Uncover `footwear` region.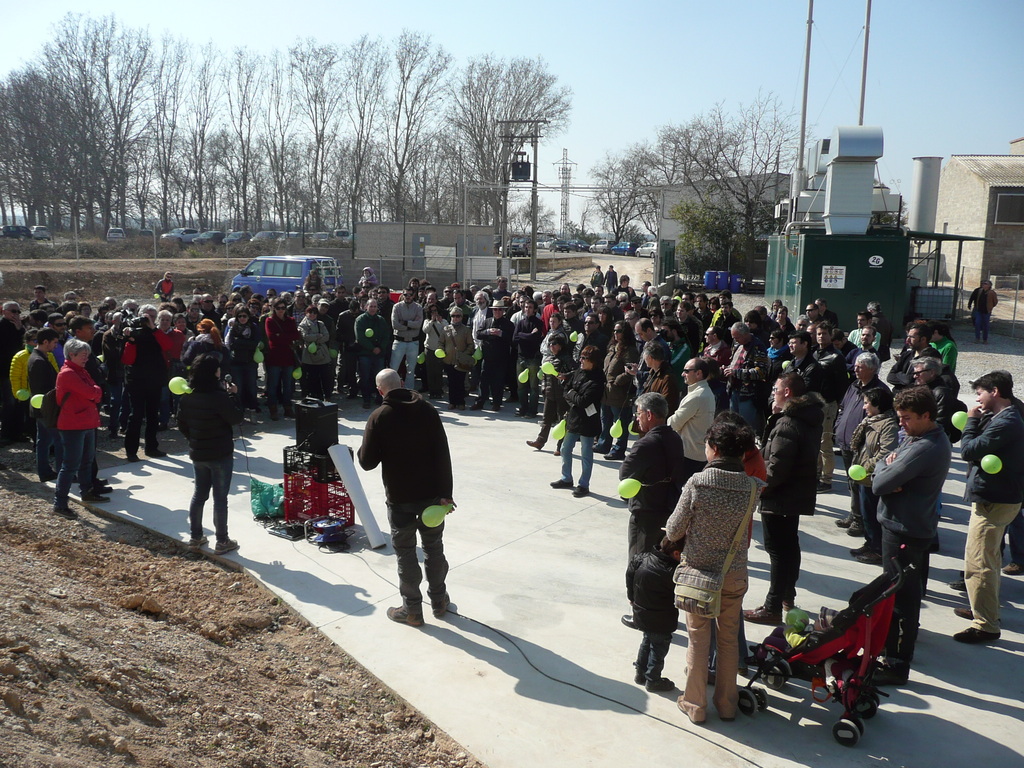
Uncovered: bbox=[955, 624, 1002, 646].
